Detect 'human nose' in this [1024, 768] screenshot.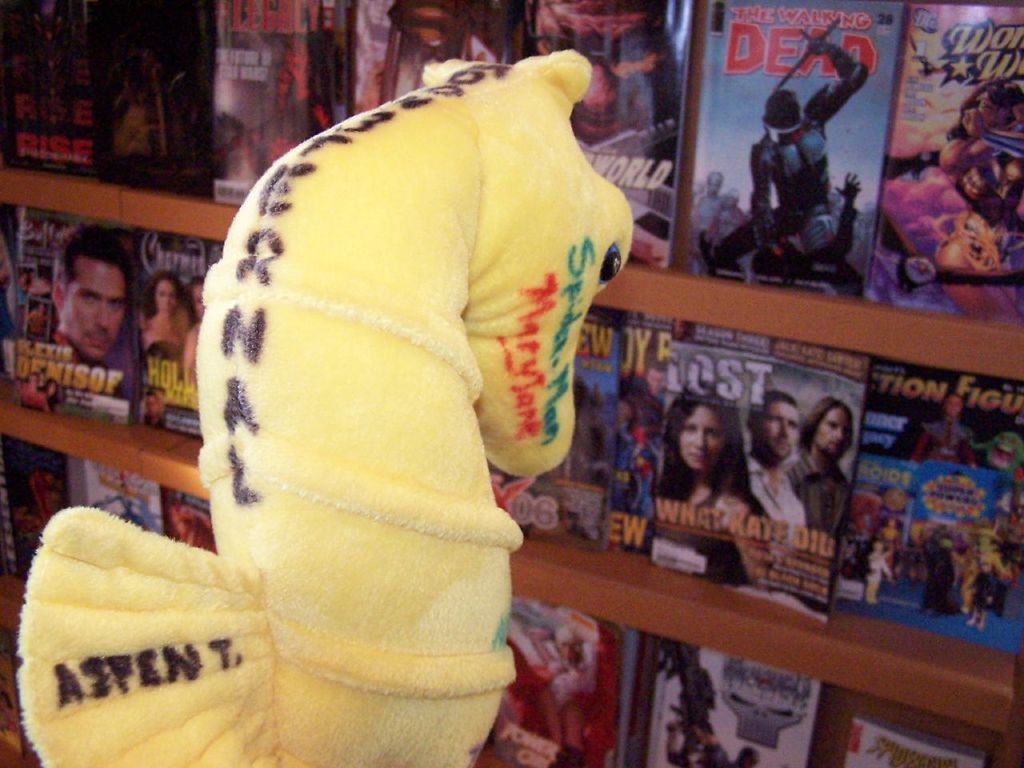
Detection: select_region(837, 429, 841, 437).
